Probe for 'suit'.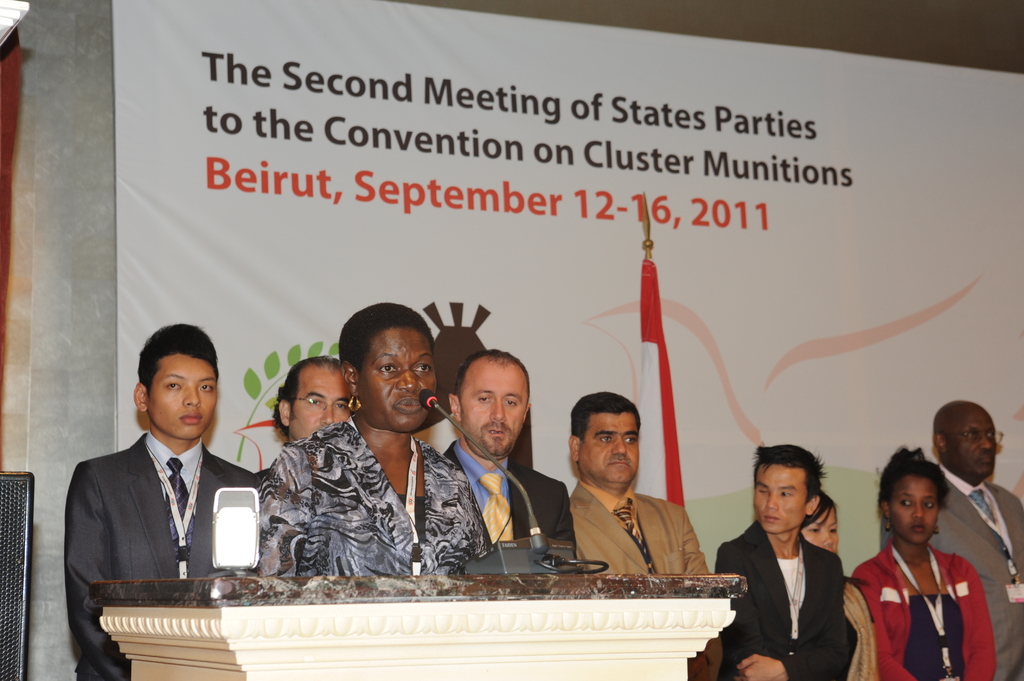
Probe result: {"left": 730, "top": 518, "right": 860, "bottom": 664}.
